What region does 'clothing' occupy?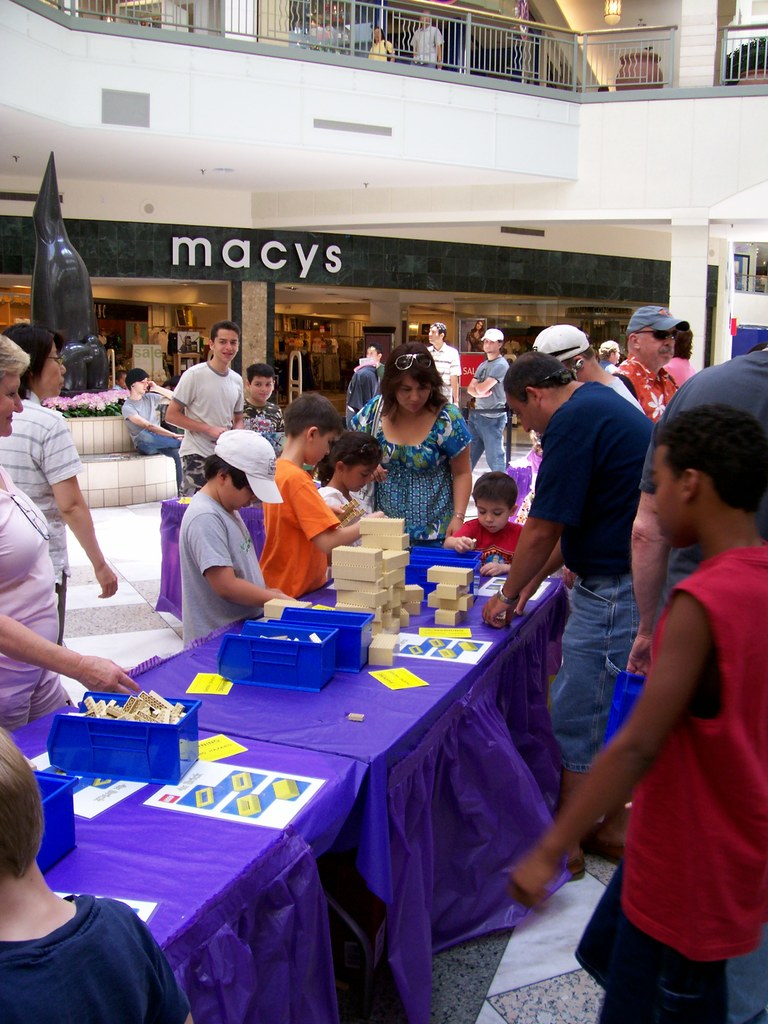
0:461:83:752.
